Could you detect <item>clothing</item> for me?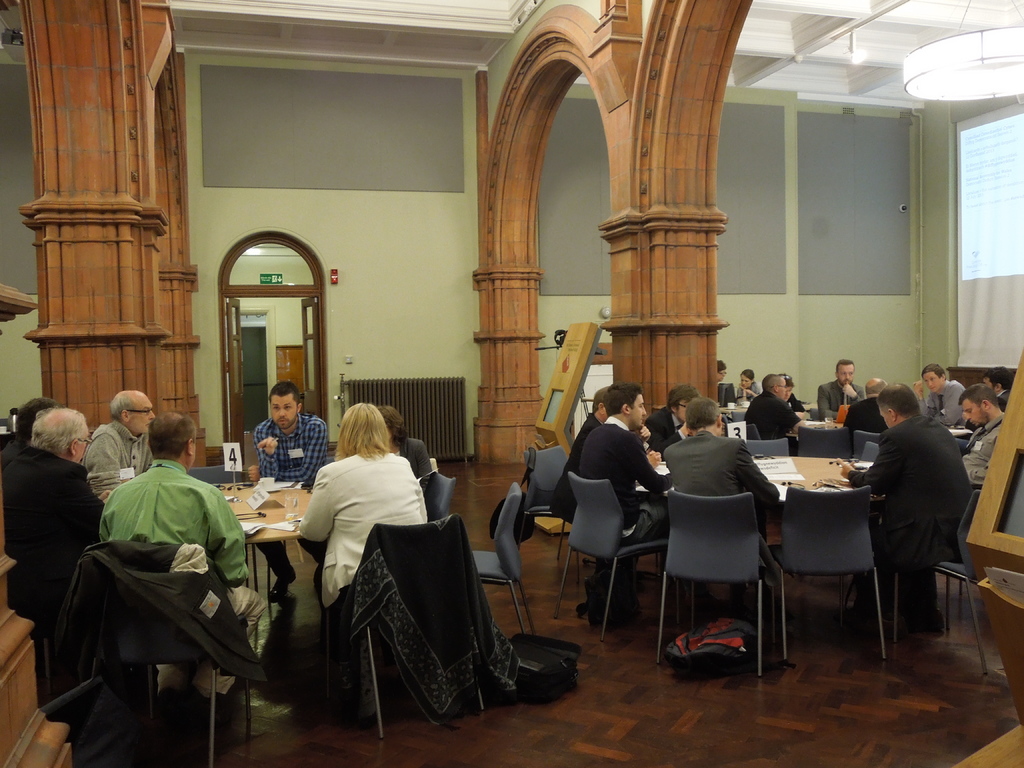
Detection result: bbox=[997, 390, 1011, 410].
